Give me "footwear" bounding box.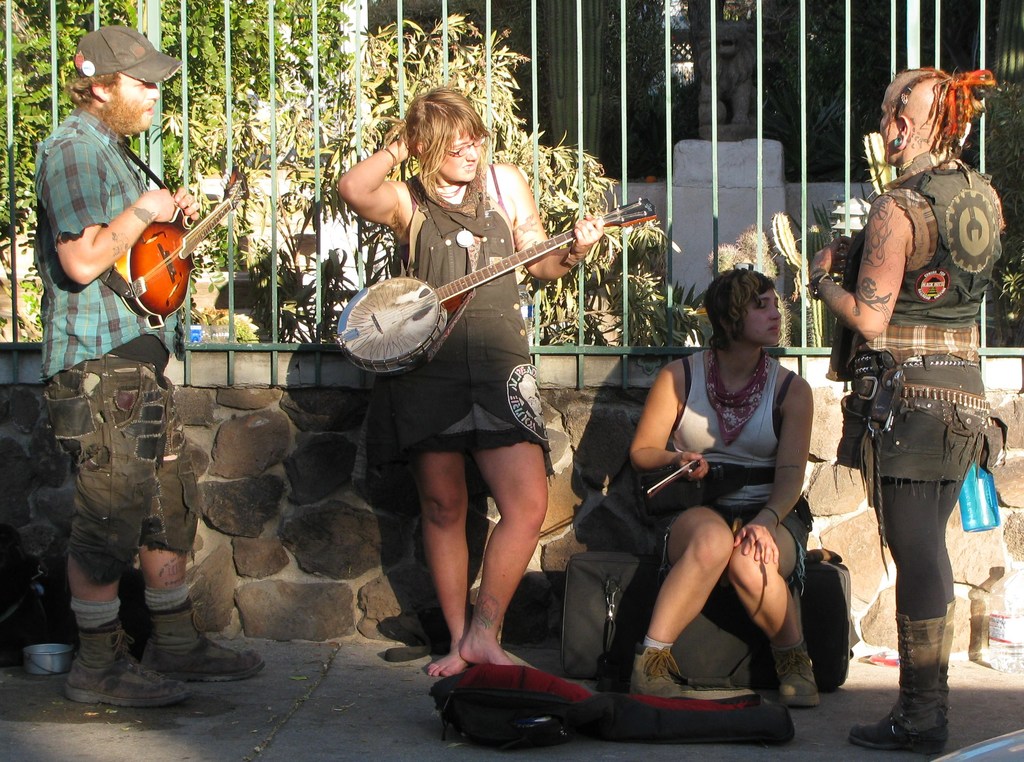
(left=852, top=593, right=950, bottom=748).
